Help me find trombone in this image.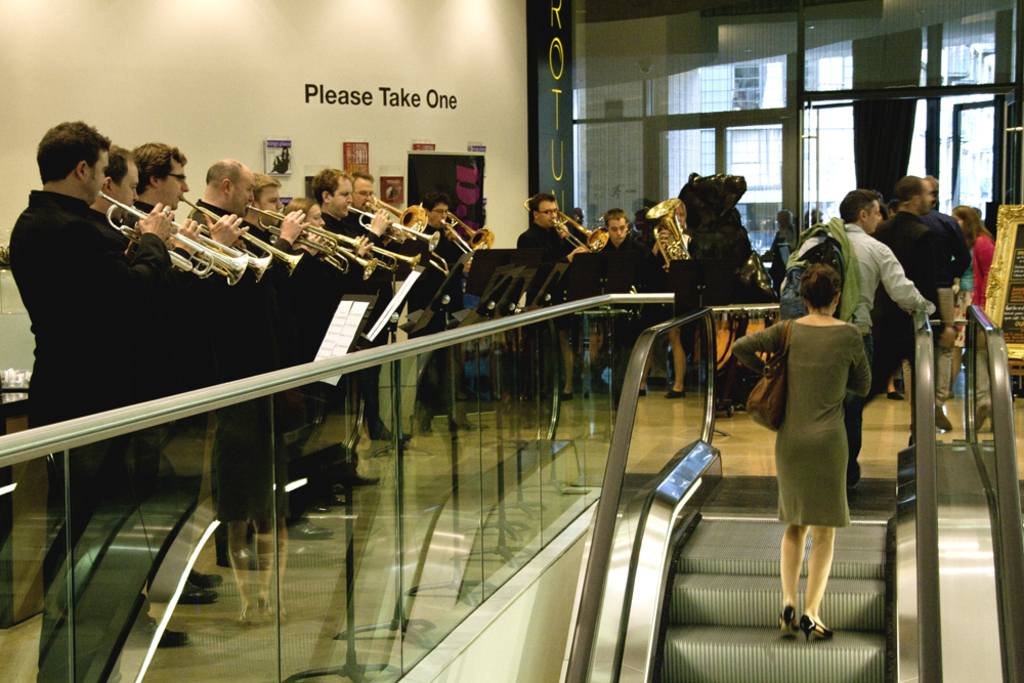
Found it: detection(298, 224, 423, 272).
